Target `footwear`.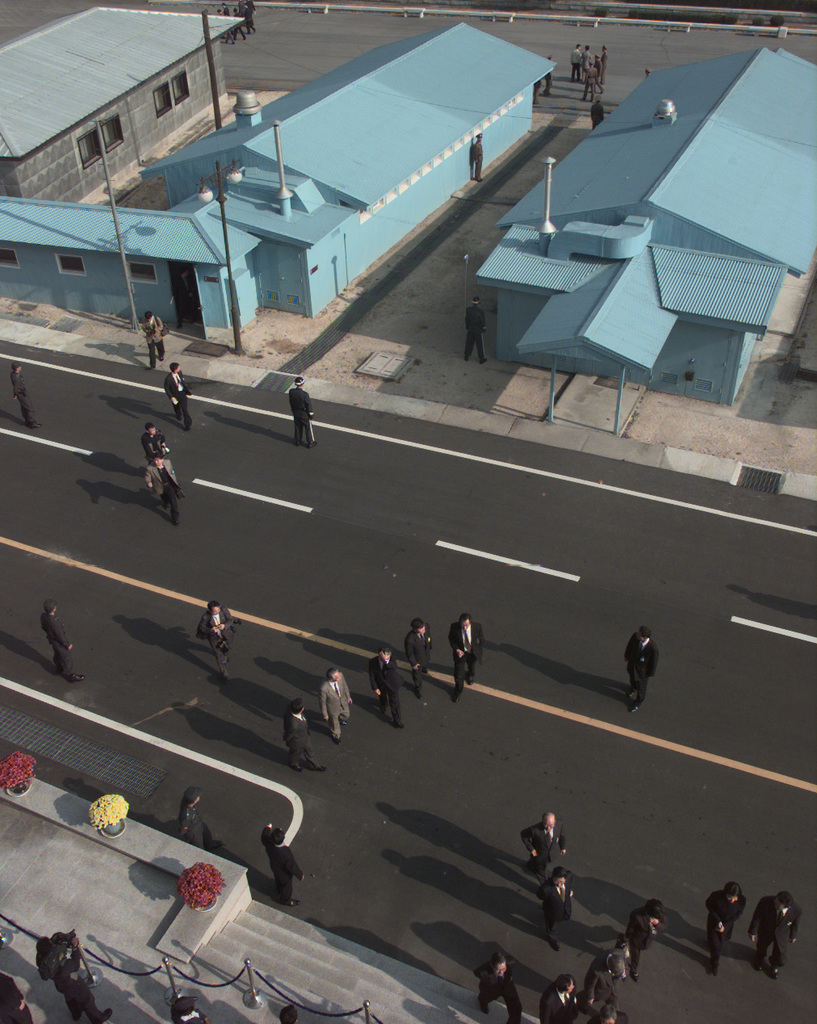
Target region: x1=290, y1=442, x2=300, y2=449.
